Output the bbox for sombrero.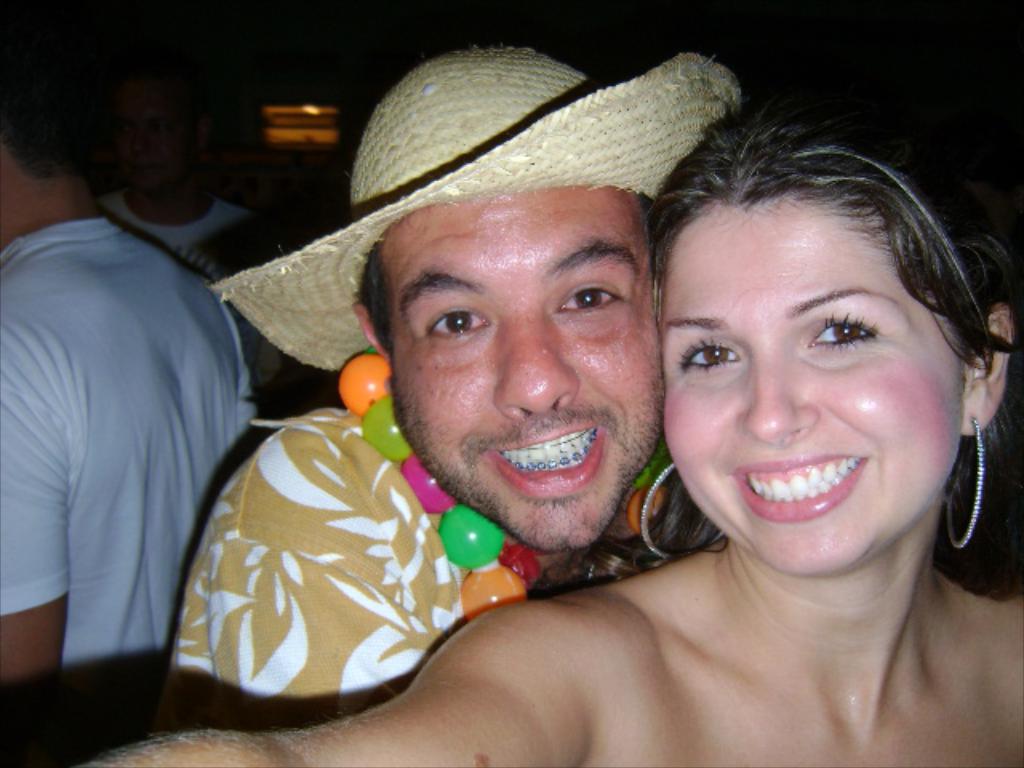
(left=221, top=78, right=715, bottom=429).
